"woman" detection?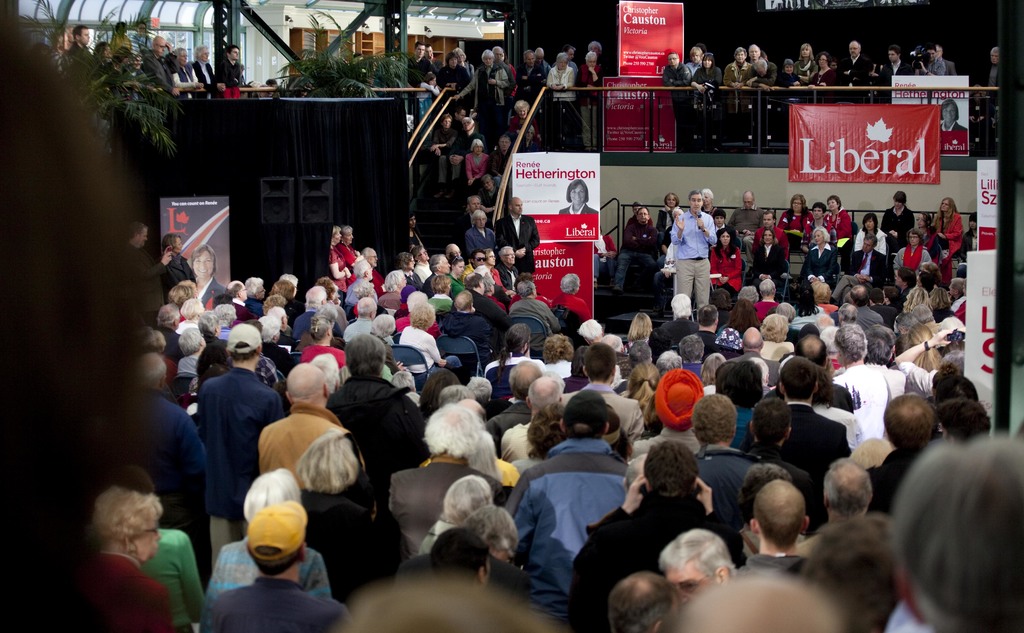
63:471:193:617
